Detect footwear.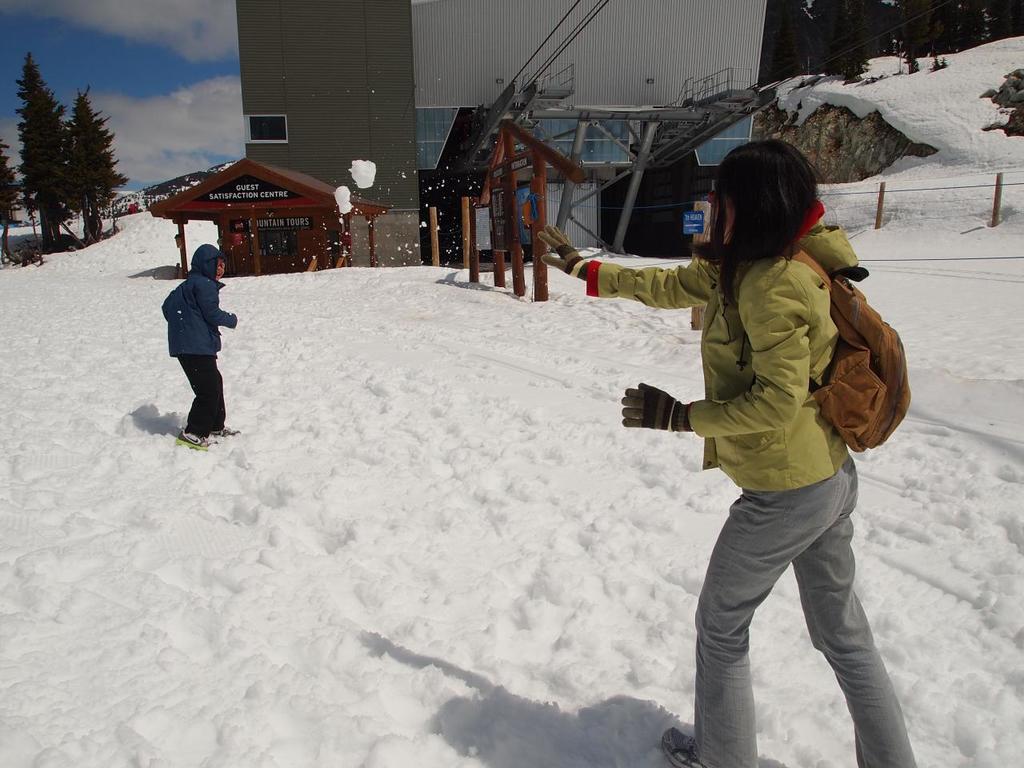
Detected at left=208, top=426, right=238, bottom=438.
